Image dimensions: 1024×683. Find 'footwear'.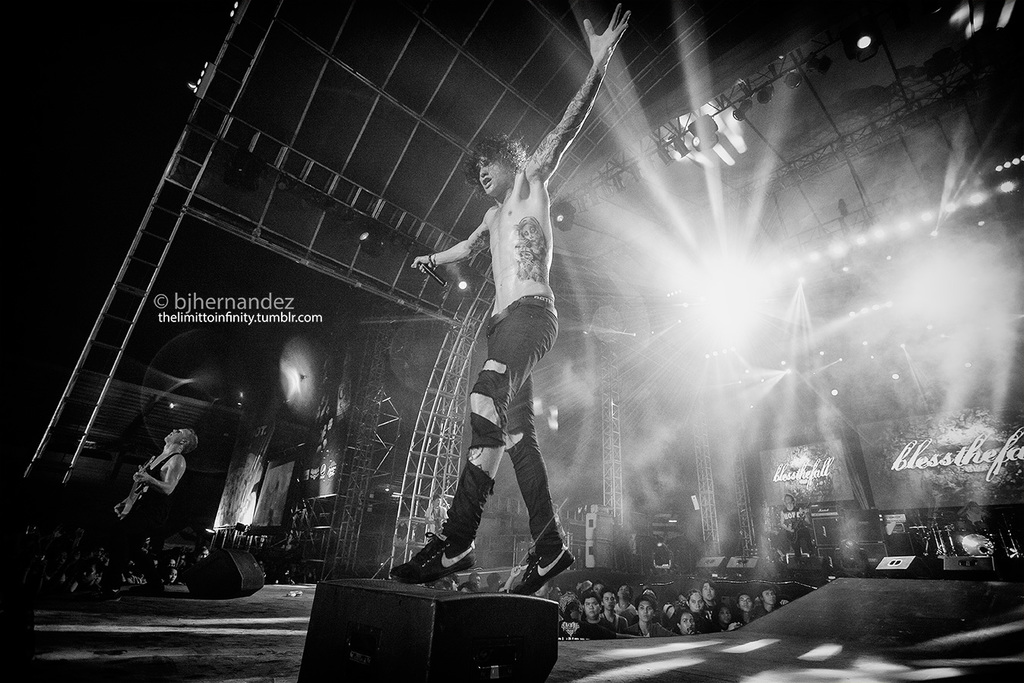
{"x1": 501, "y1": 538, "x2": 570, "y2": 593}.
